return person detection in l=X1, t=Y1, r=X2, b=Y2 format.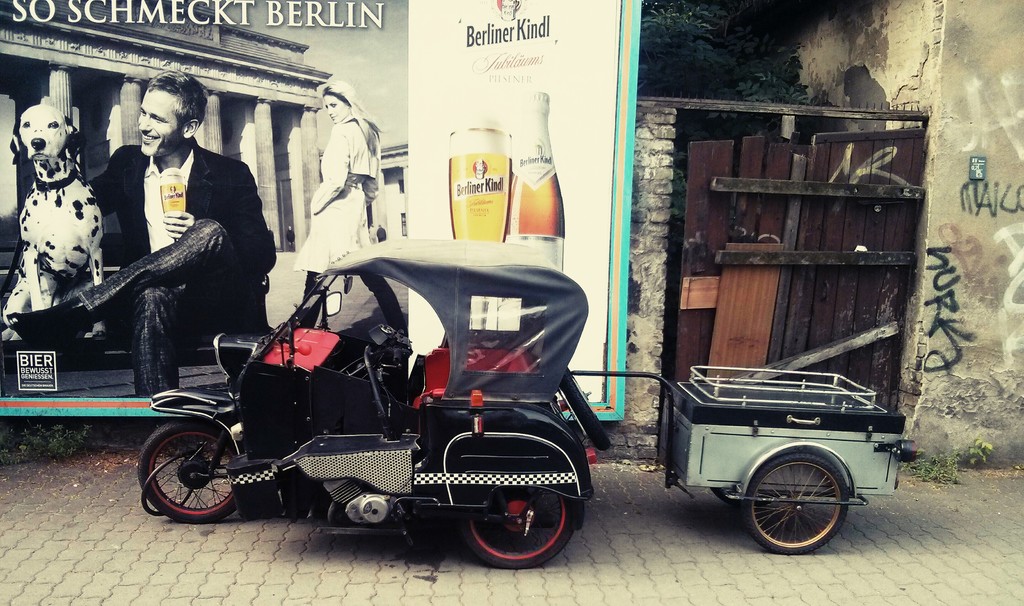
l=292, t=80, r=406, b=333.
